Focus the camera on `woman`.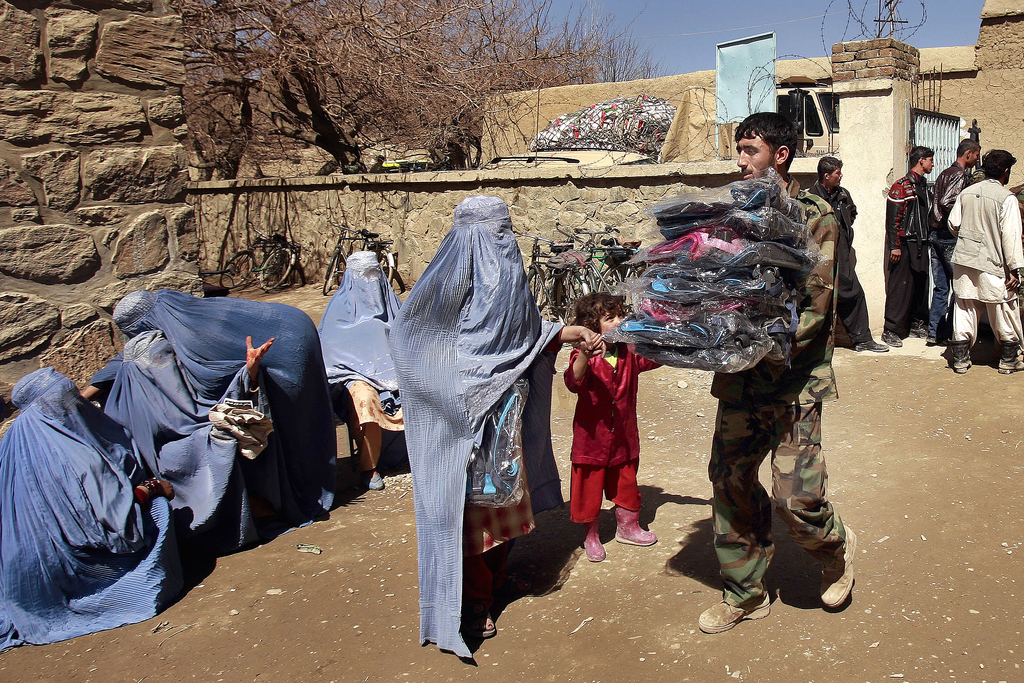
Focus region: rect(317, 250, 404, 493).
